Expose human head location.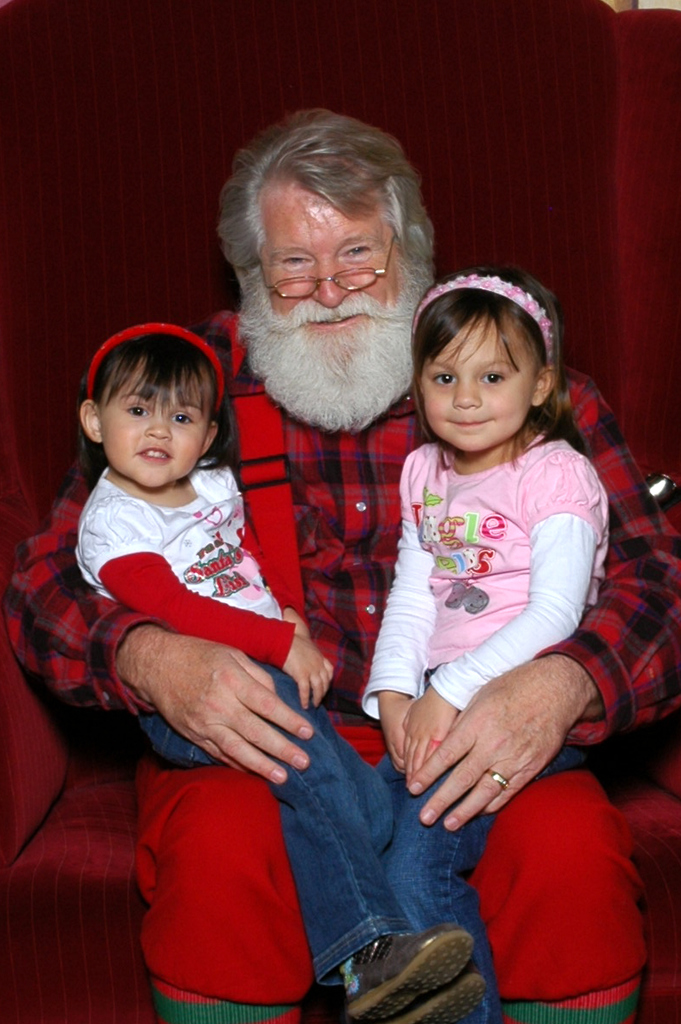
Exposed at box(400, 266, 571, 456).
